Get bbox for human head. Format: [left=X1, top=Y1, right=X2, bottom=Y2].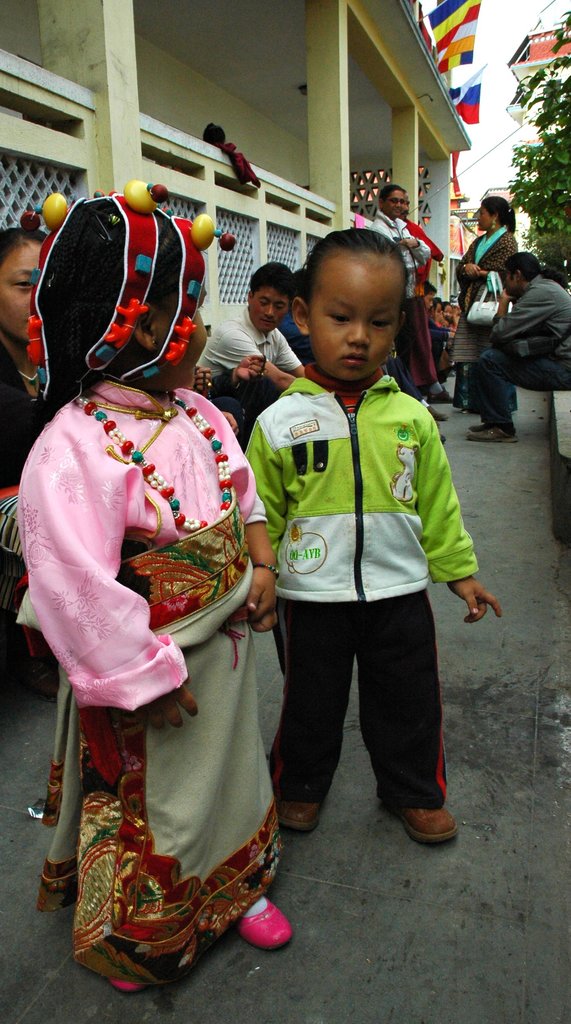
[left=0, top=224, right=87, bottom=348].
